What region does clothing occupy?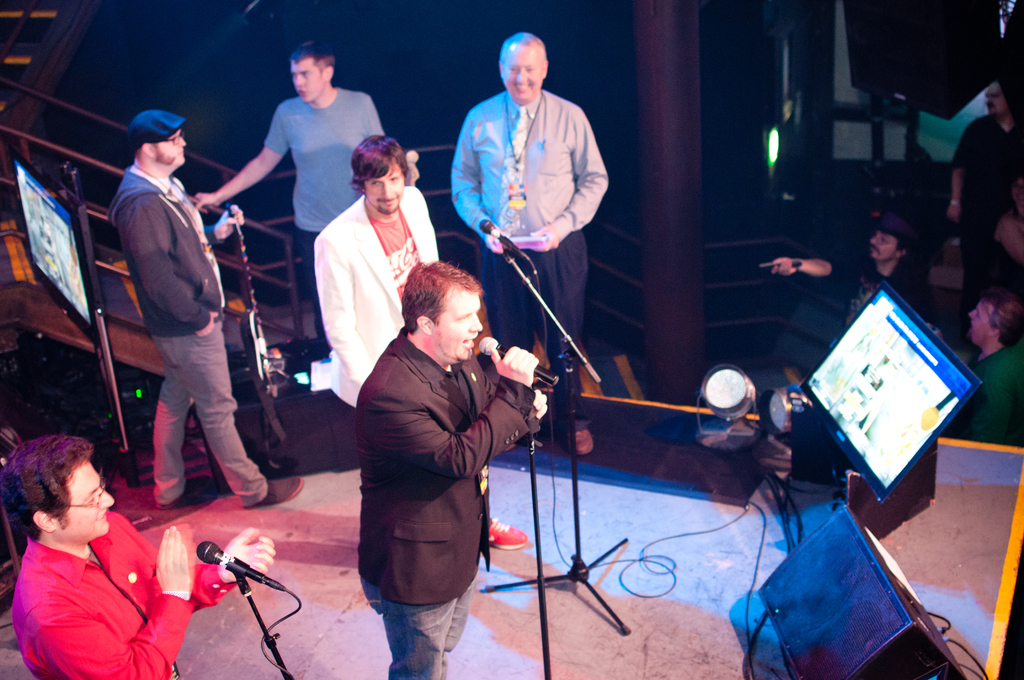
bbox(6, 510, 172, 672).
